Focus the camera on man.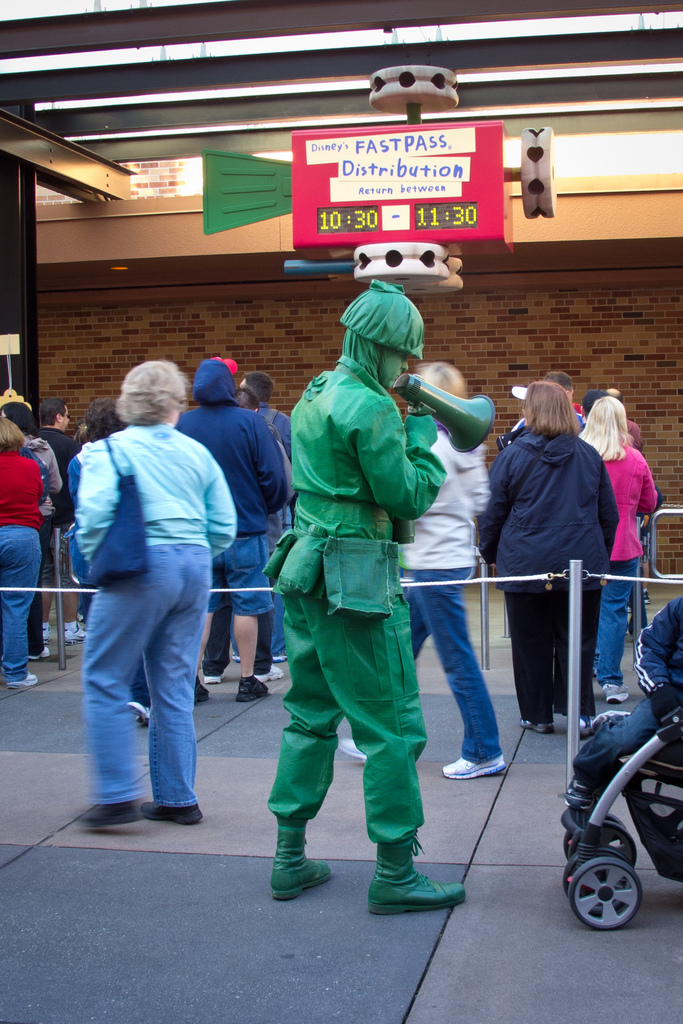
Focus region: bbox=[37, 398, 79, 660].
